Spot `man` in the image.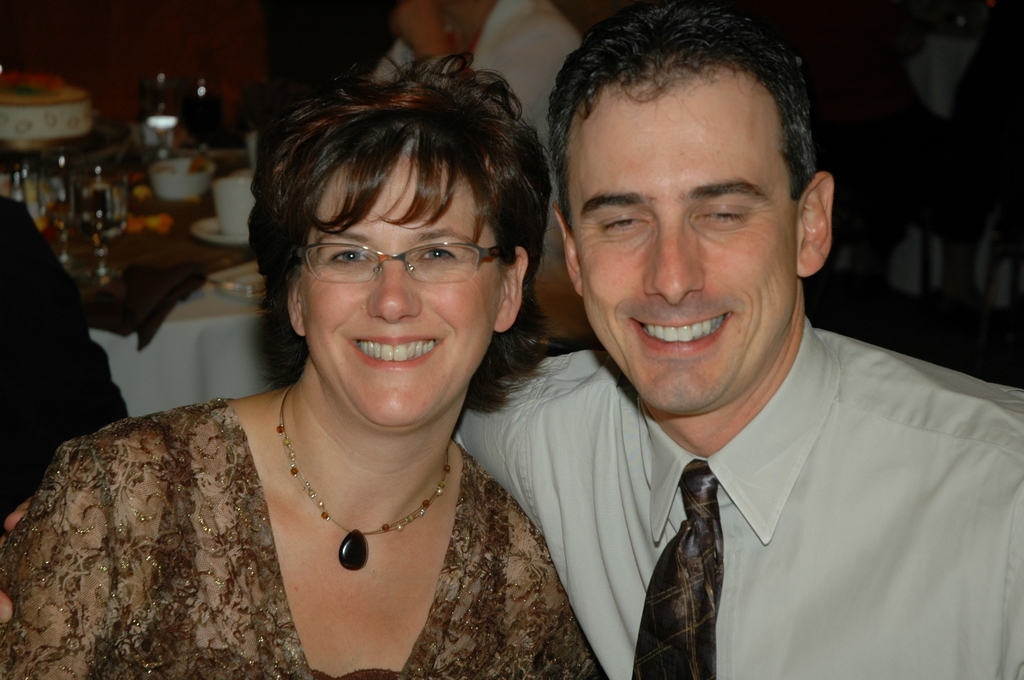
`man` found at bbox=(456, 0, 1023, 679).
